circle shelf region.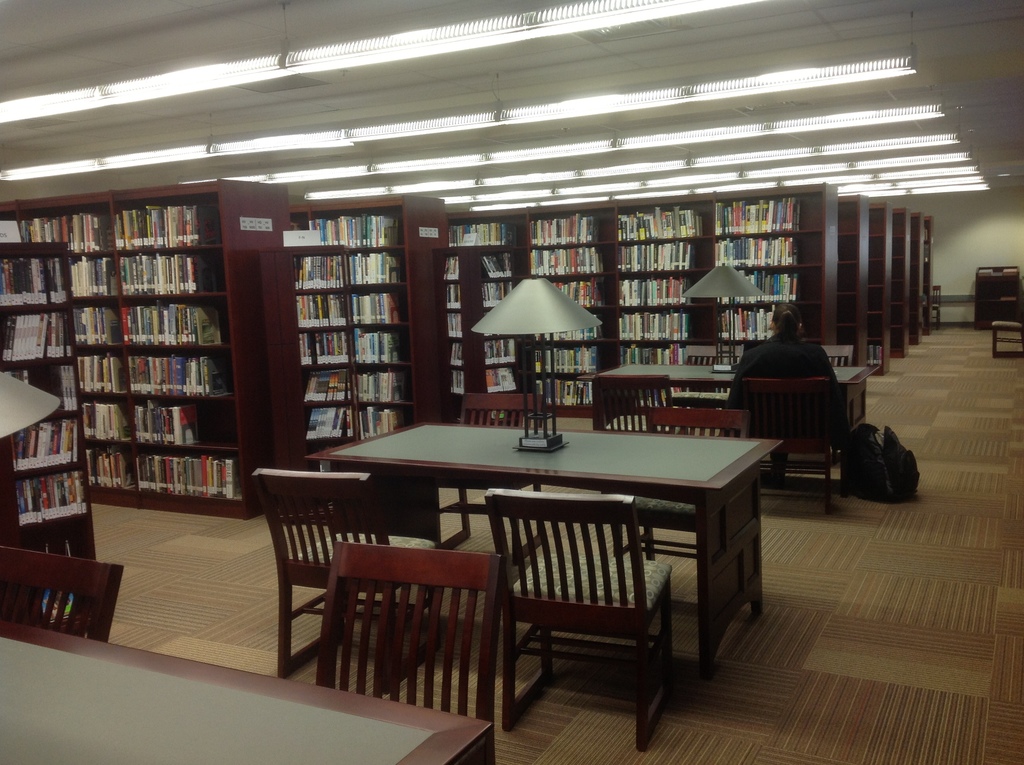
Region: bbox(618, 243, 699, 281).
